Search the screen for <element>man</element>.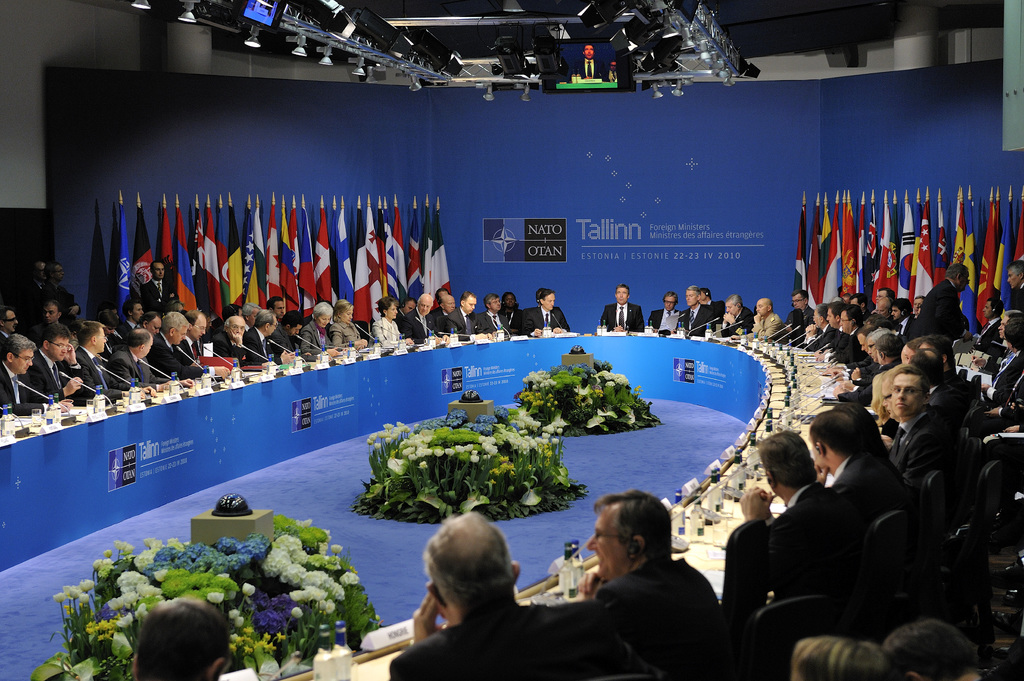
Found at l=748, t=297, r=782, b=342.
